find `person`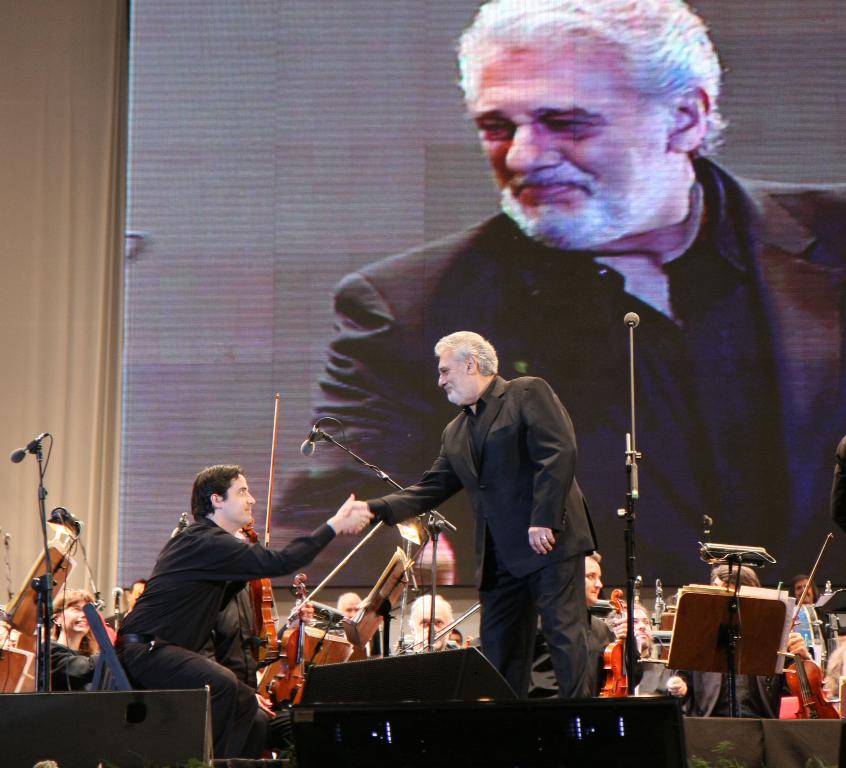
<box>255,0,845,614</box>
